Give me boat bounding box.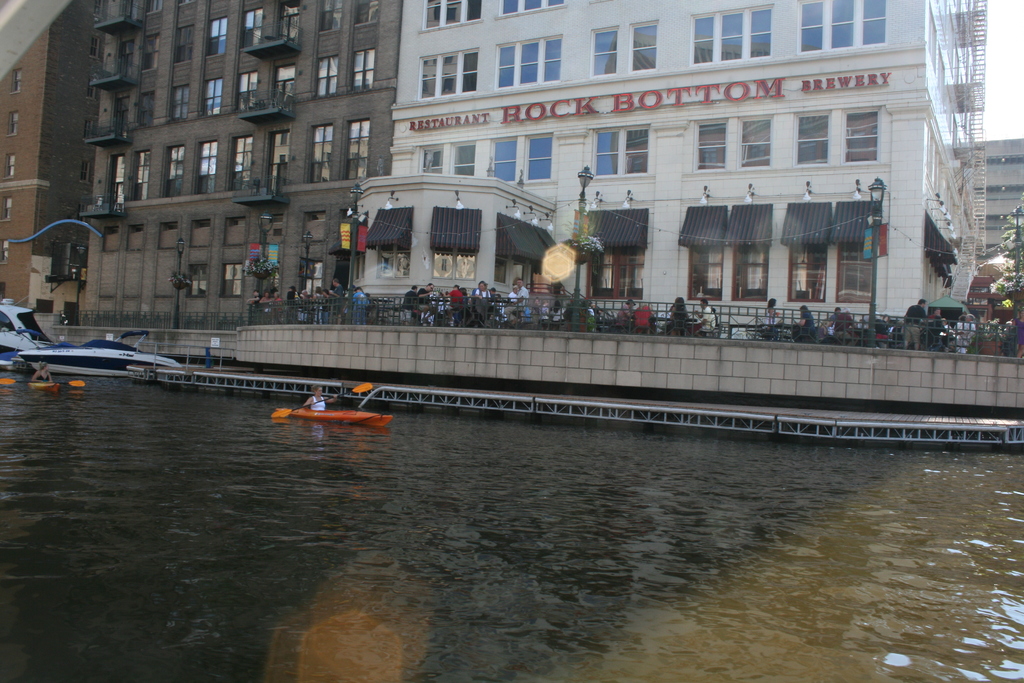
l=0, t=292, r=60, b=357.
